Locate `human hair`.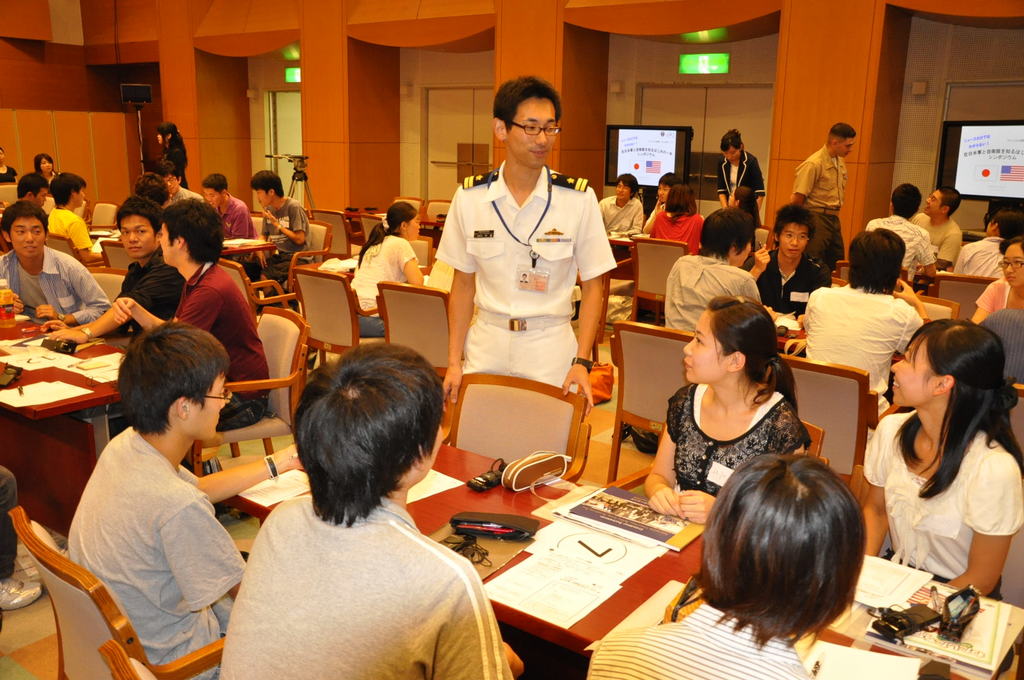
Bounding box: [356, 201, 417, 269].
